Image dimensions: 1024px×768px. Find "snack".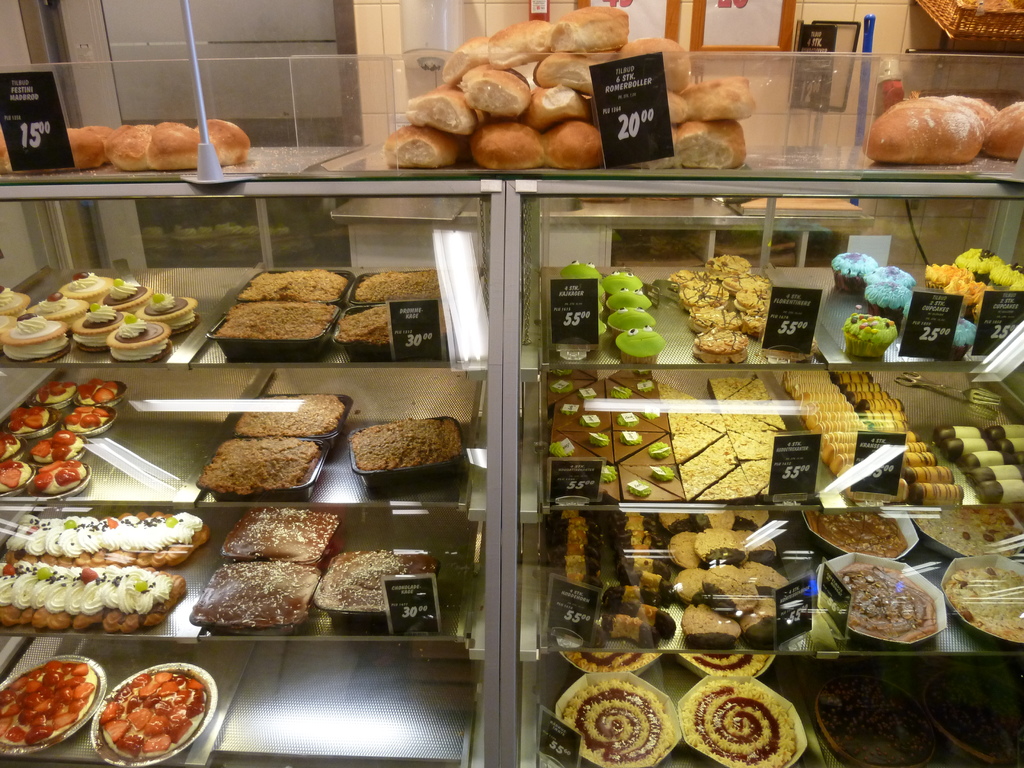
select_region(662, 507, 707, 529).
